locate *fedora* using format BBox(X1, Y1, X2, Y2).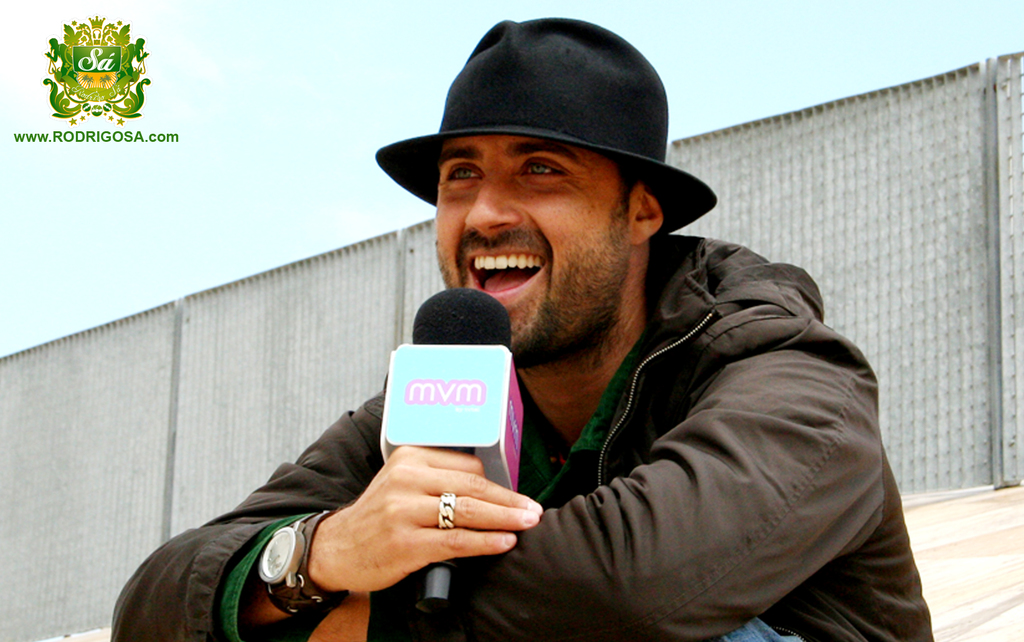
BBox(374, 17, 716, 236).
